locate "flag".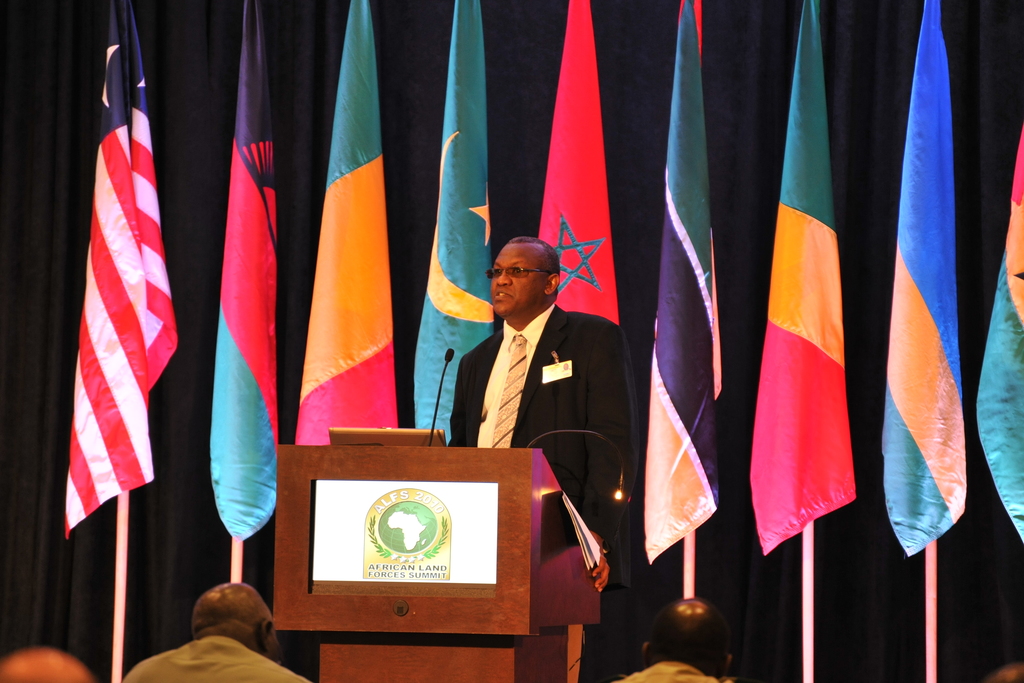
Bounding box: (740,0,858,559).
